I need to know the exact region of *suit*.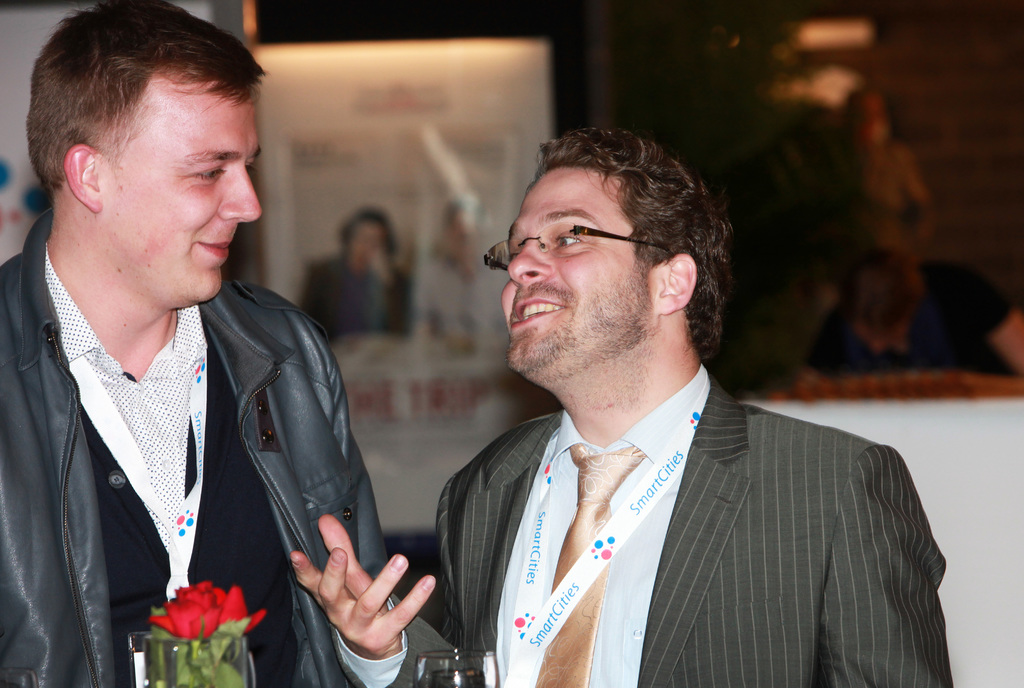
Region: 412 322 943 671.
